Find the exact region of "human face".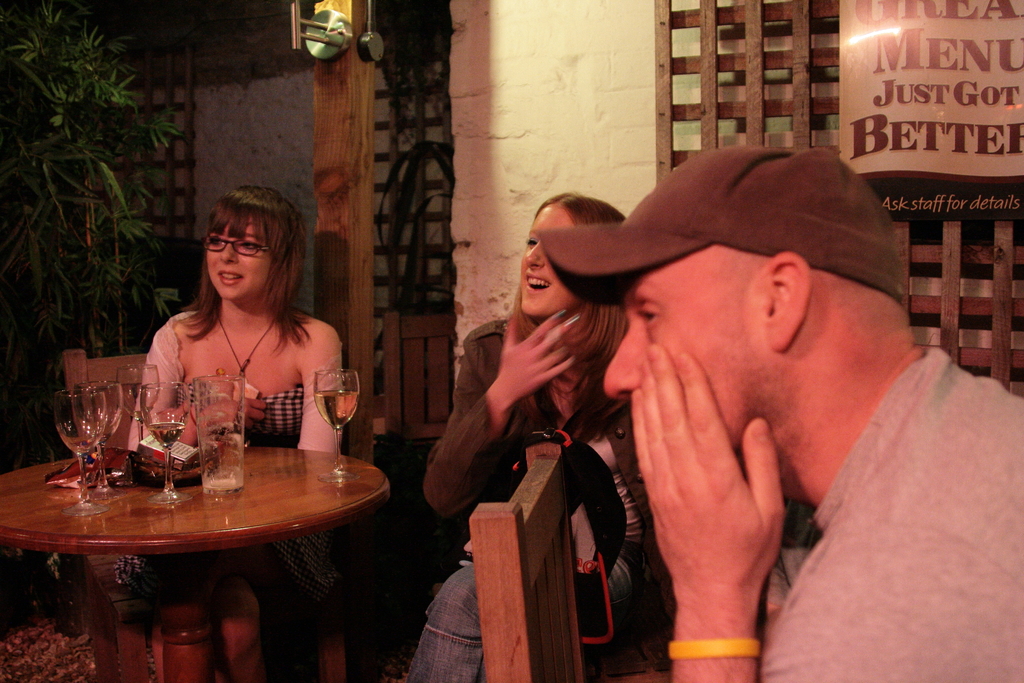
Exact region: [605,269,724,438].
